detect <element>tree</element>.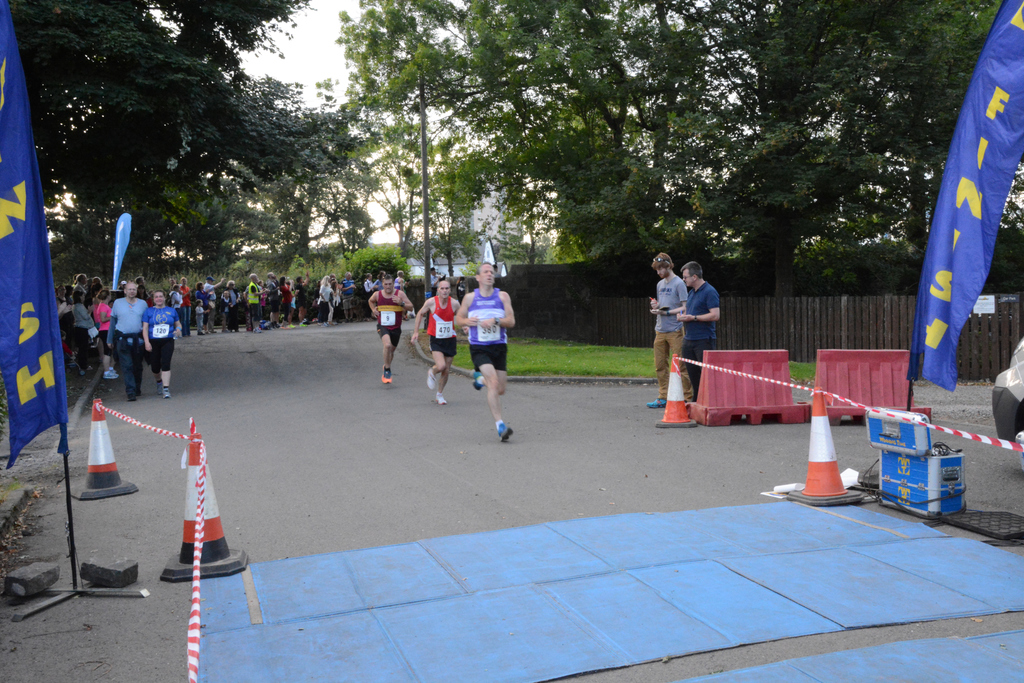
Detected at {"left": 12, "top": 0, "right": 353, "bottom": 270}.
